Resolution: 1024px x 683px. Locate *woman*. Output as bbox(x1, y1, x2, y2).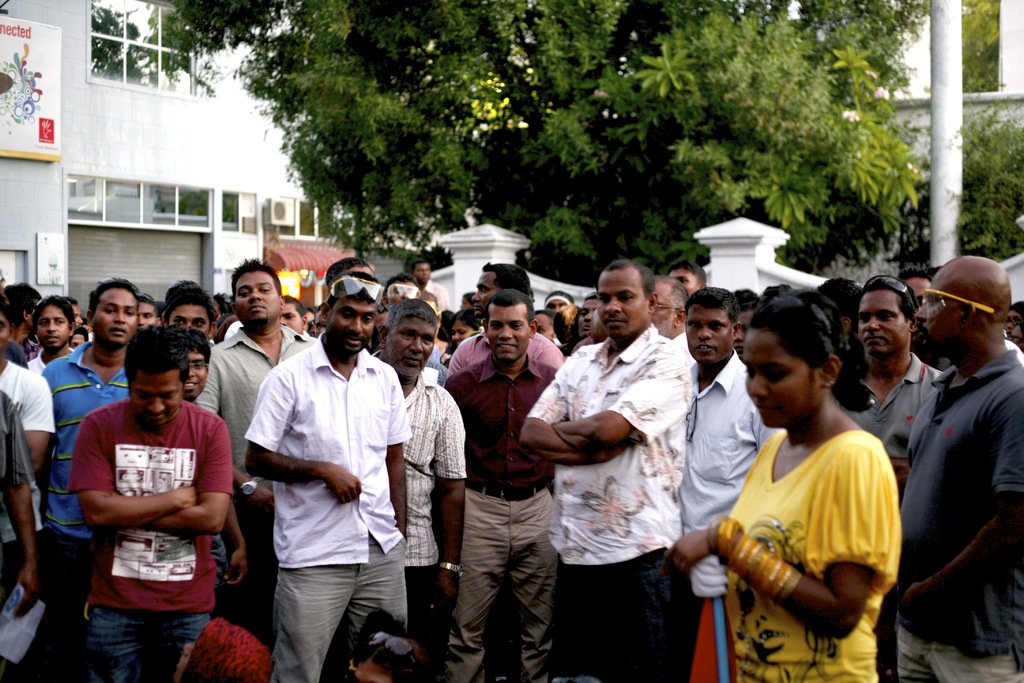
bbox(658, 293, 906, 682).
